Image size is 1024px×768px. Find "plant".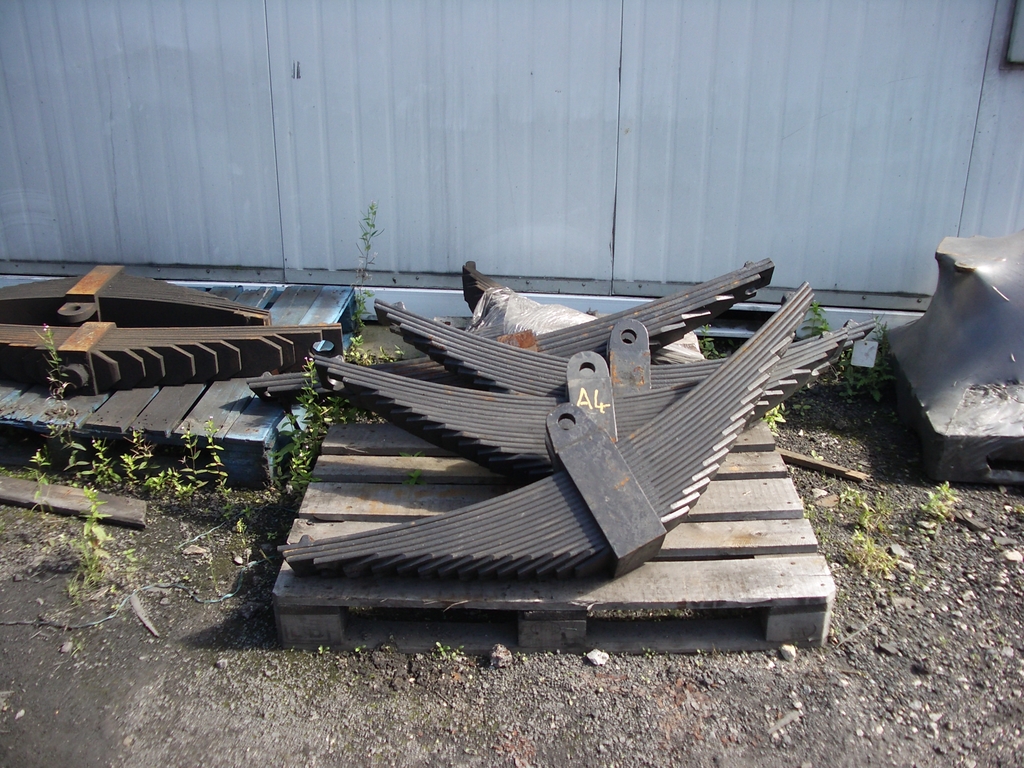
[x1=205, y1=412, x2=232, y2=481].
